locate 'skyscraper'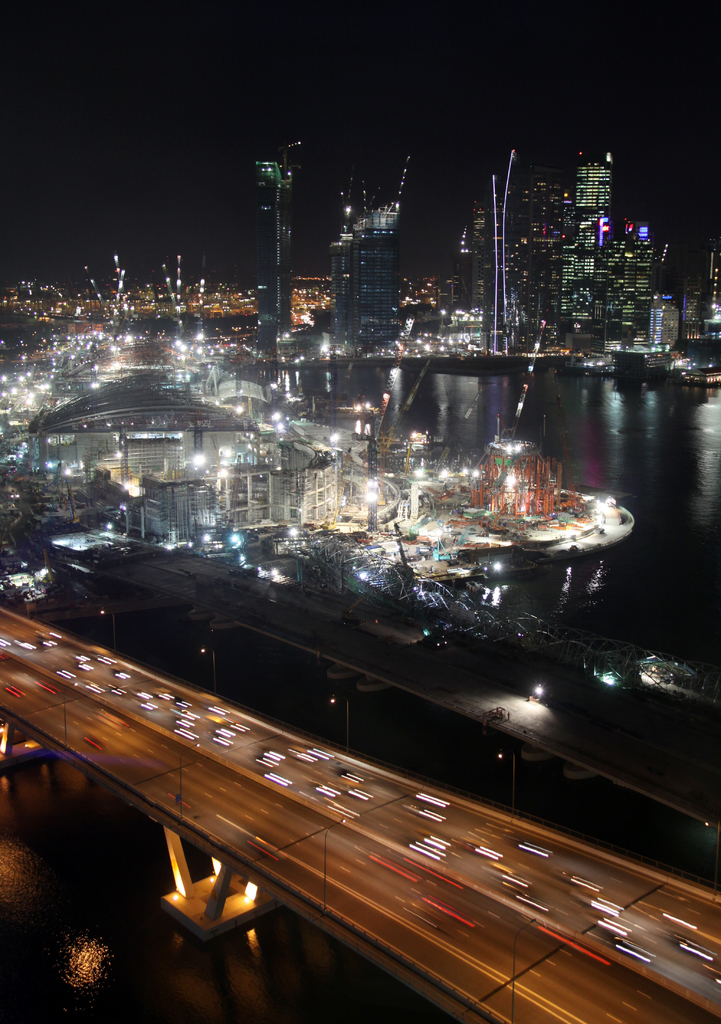
bbox=(259, 136, 288, 378)
